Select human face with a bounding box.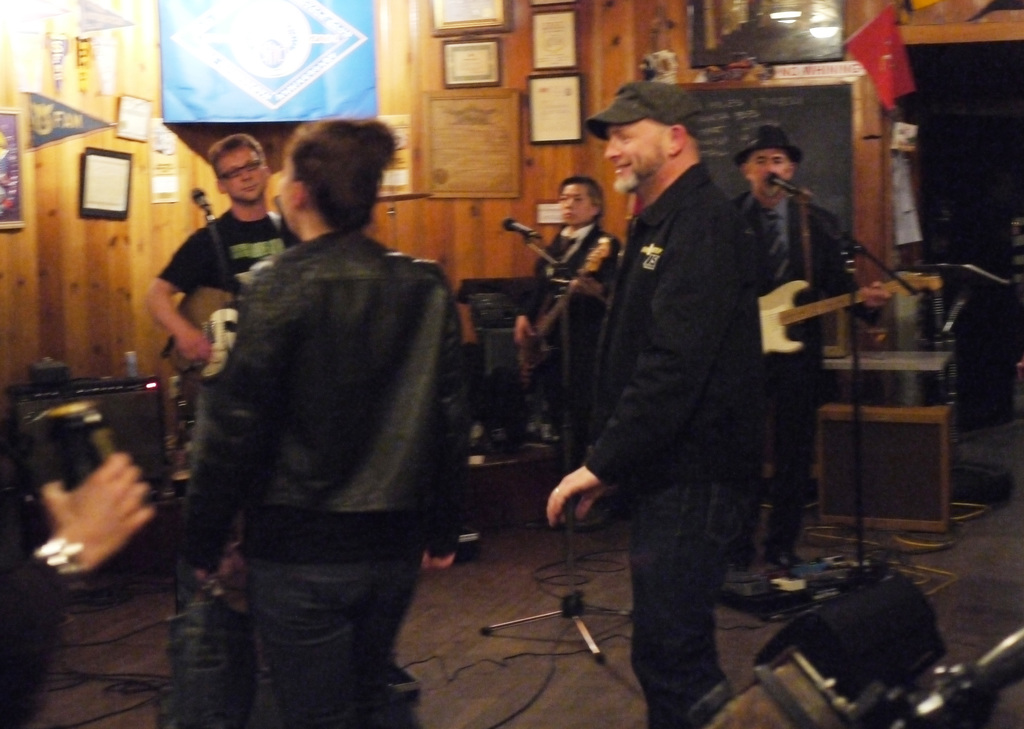
box=[278, 154, 294, 232].
